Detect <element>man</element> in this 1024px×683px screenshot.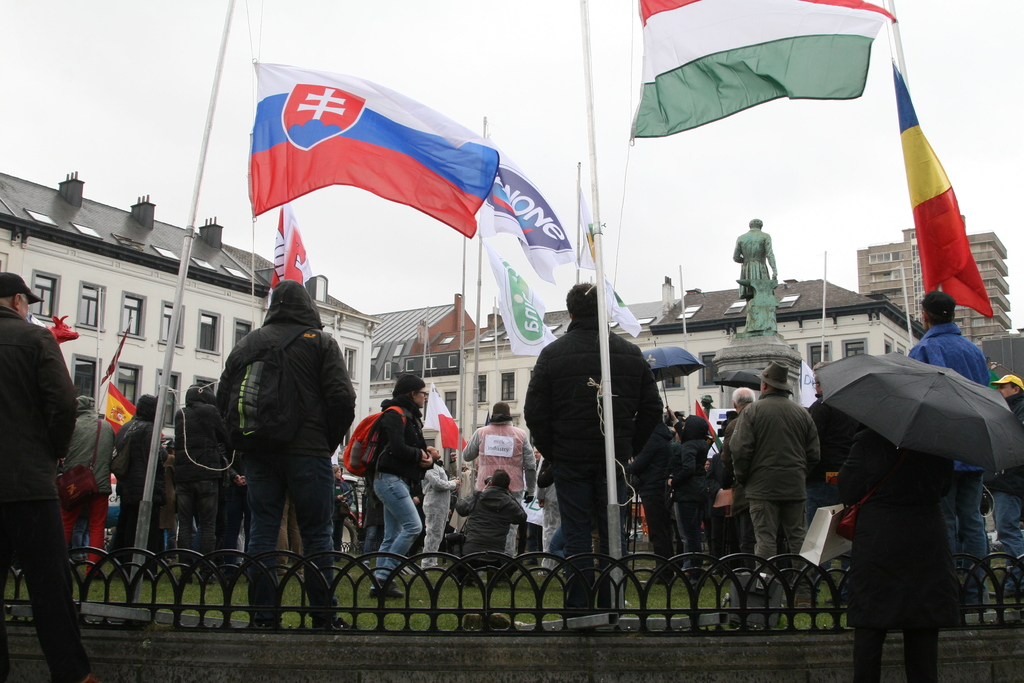
Detection: box(0, 272, 93, 682).
